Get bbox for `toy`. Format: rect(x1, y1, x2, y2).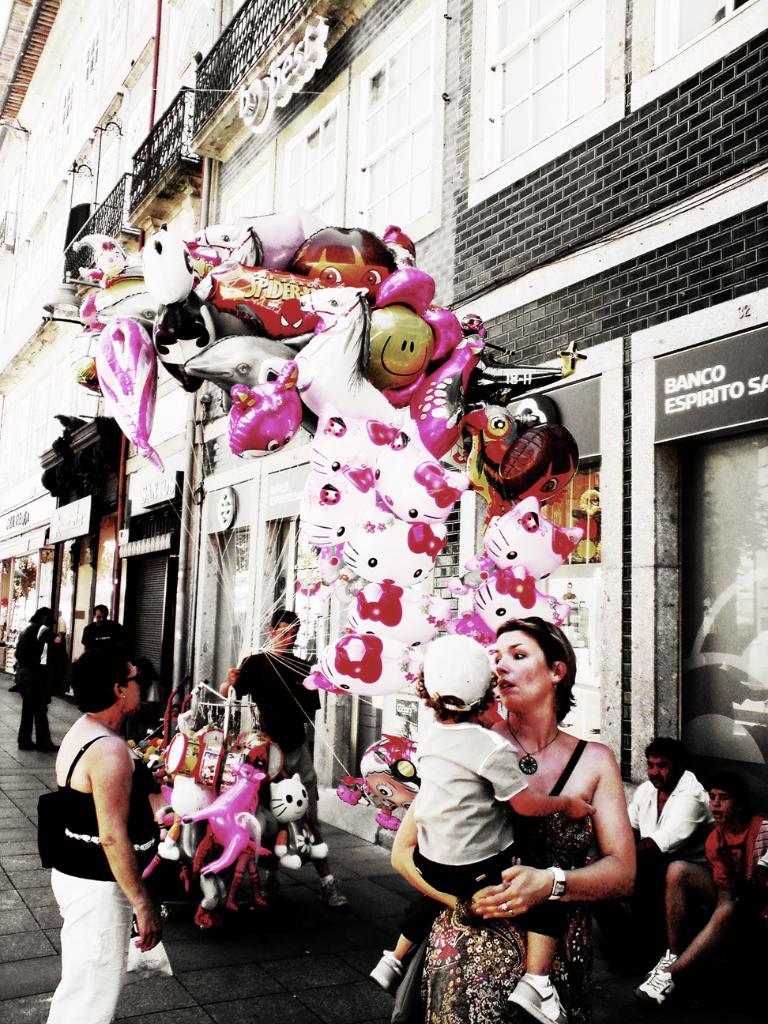
rect(183, 323, 322, 390).
